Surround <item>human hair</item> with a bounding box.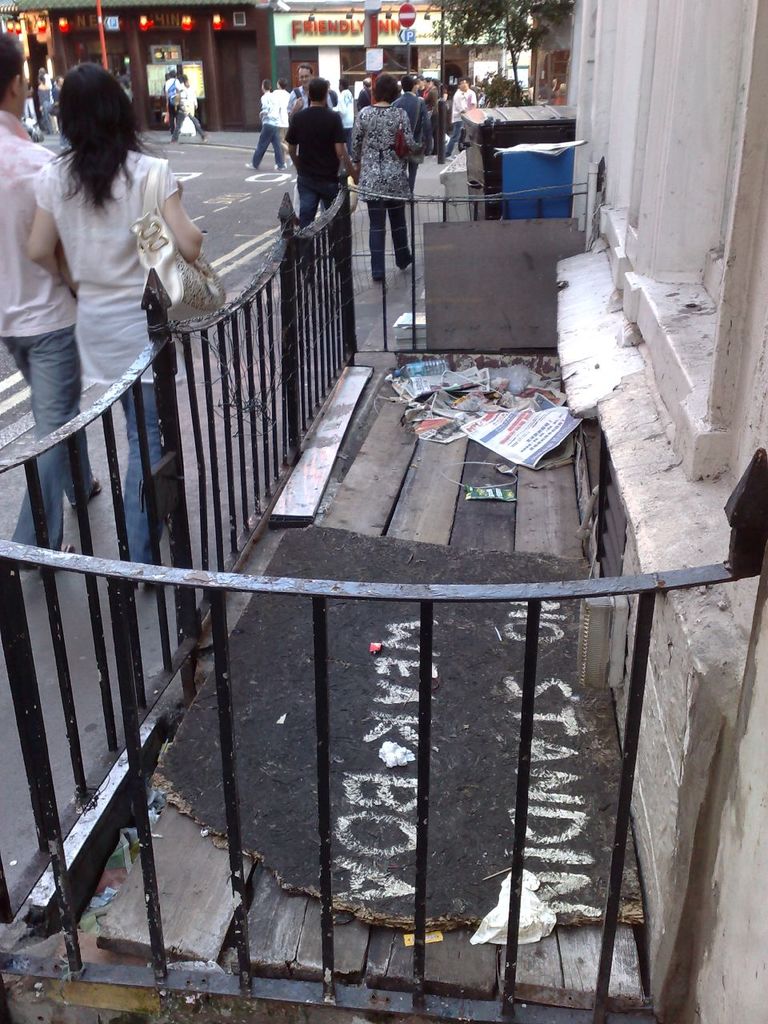
<box>306,75,329,102</box>.
